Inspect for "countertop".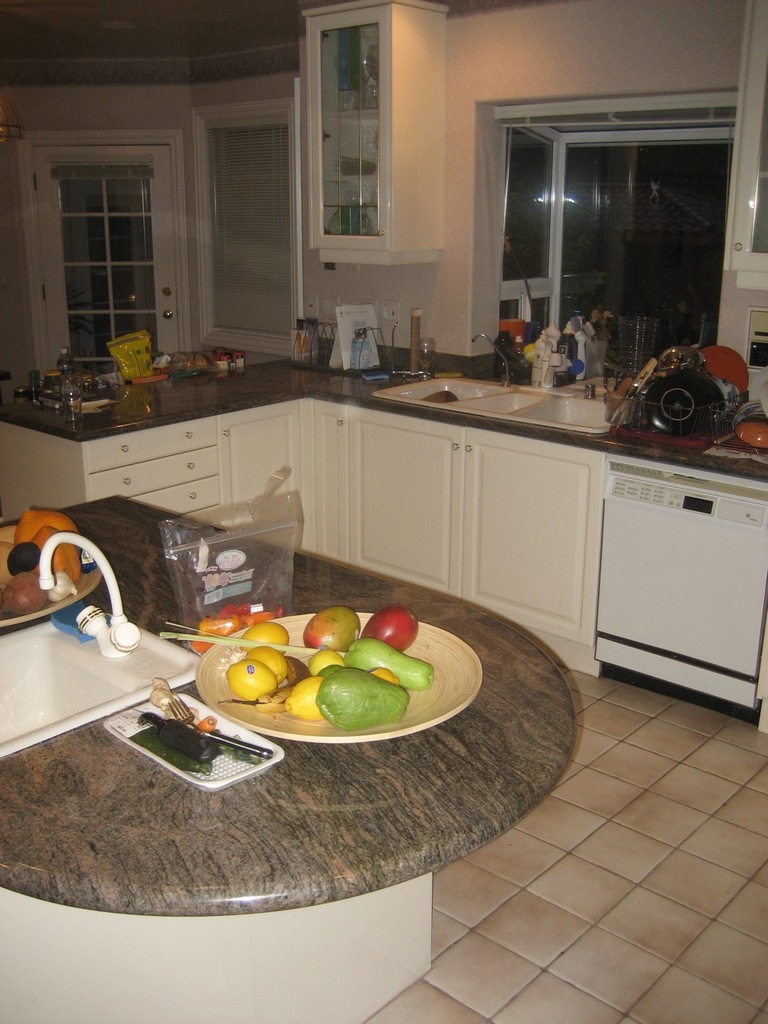
Inspection: box(0, 490, 571, 1023).
